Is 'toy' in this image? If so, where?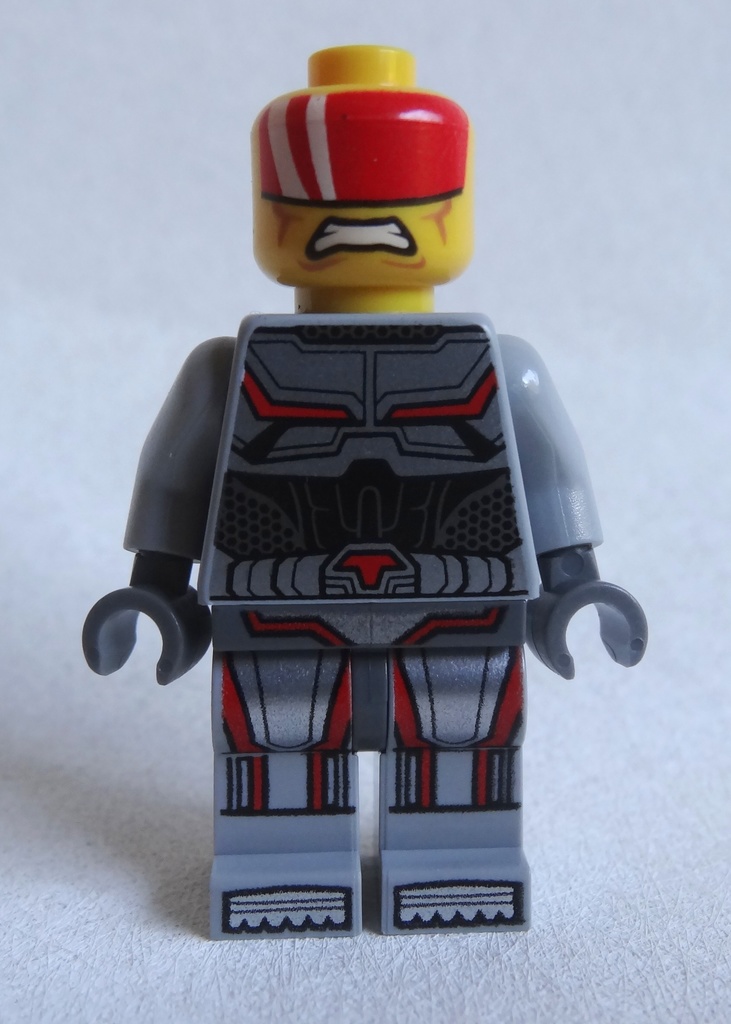
Yes, at region(70, 26, 652, 958).
